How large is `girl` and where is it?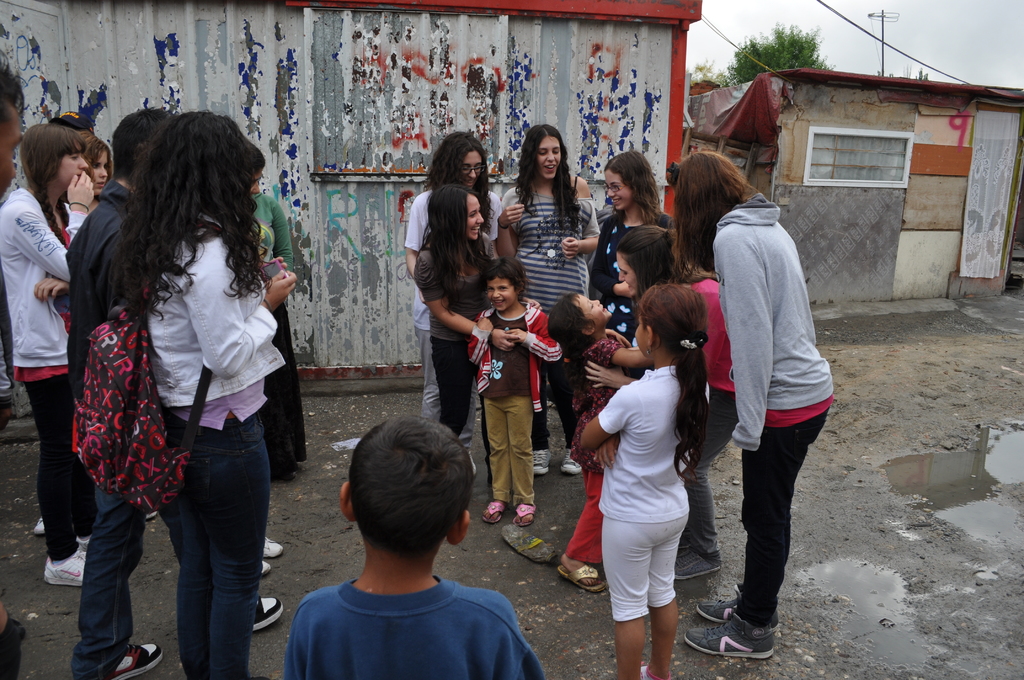
Bounding box: region(592, 148, 673, 341).
